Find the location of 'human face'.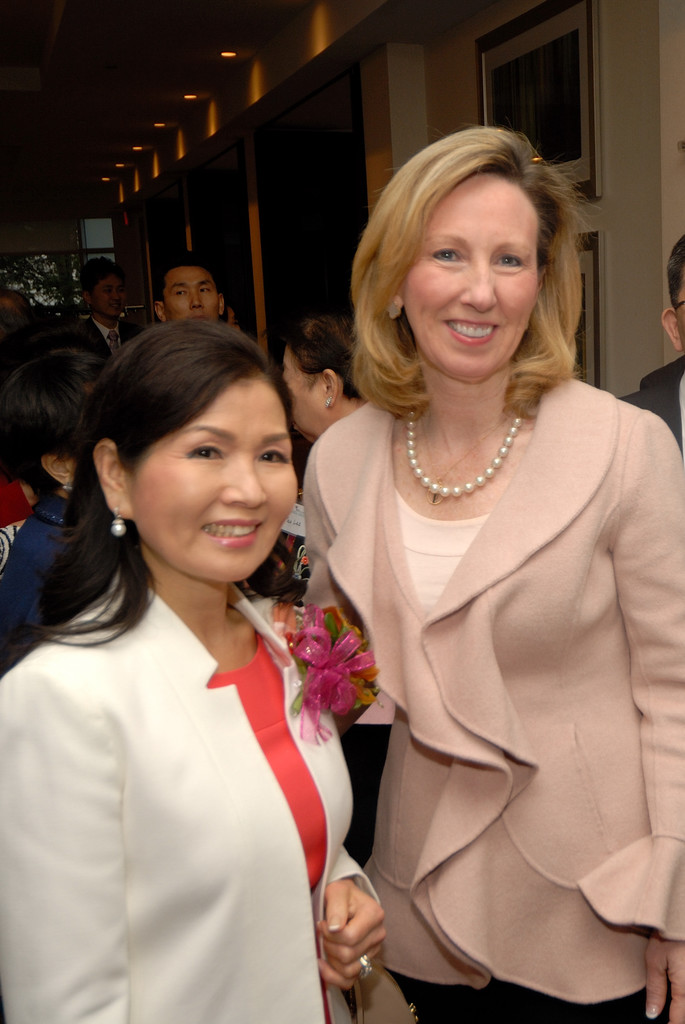
Location: bbox=(404, 171, 539, 380).
